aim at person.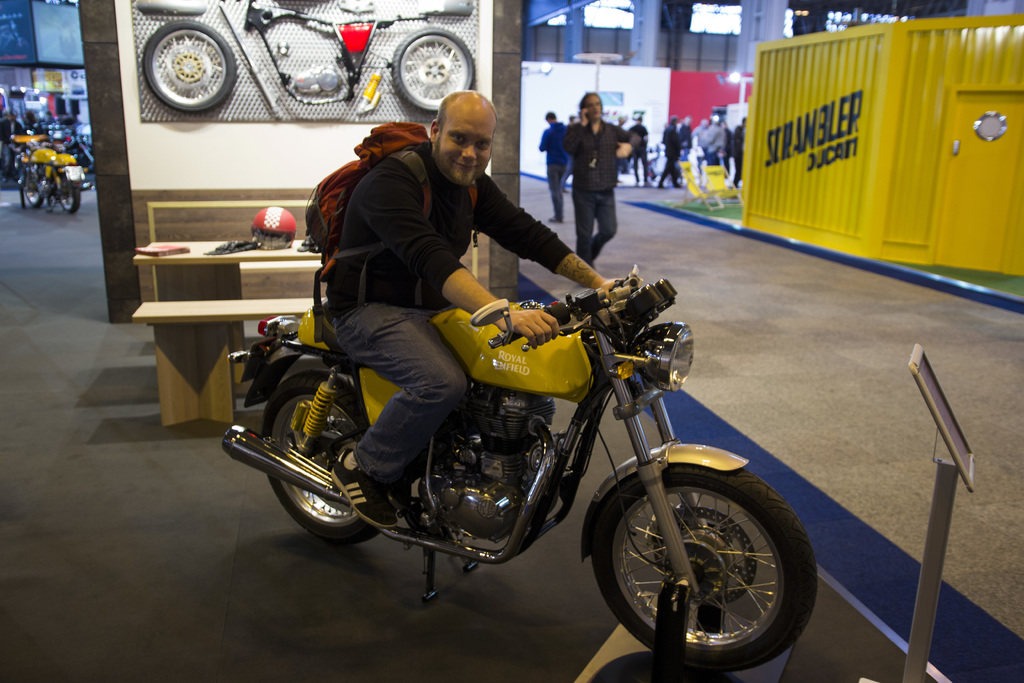
Aimed at (316,84,623,541).
